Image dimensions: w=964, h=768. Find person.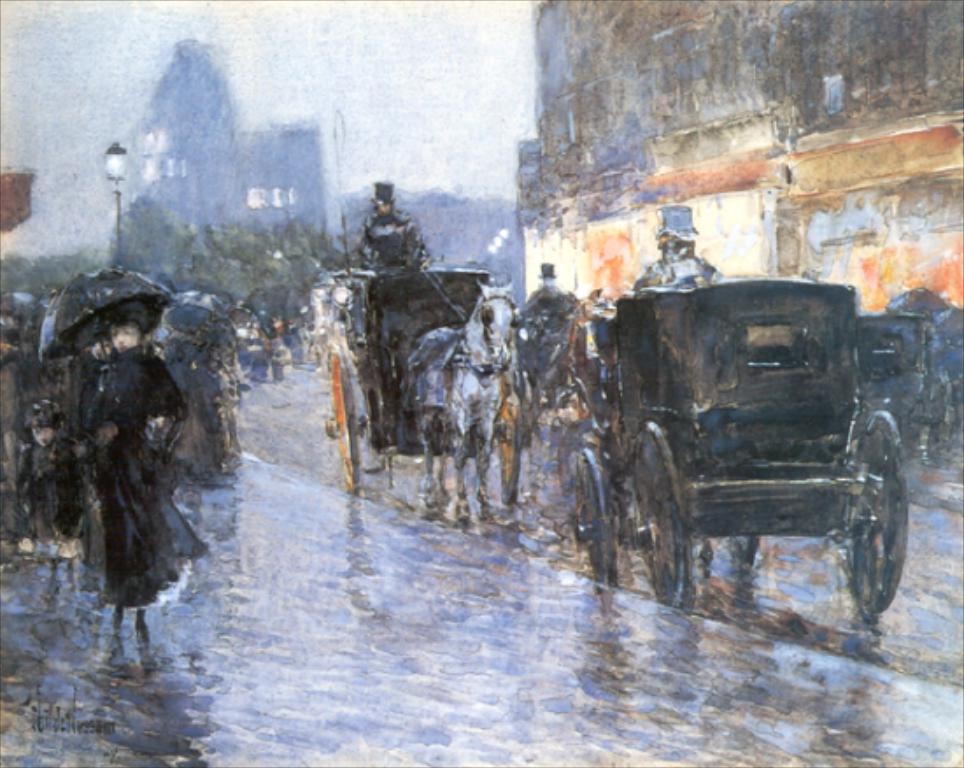
x1=359 y1=179 x2=428 y2=270.
